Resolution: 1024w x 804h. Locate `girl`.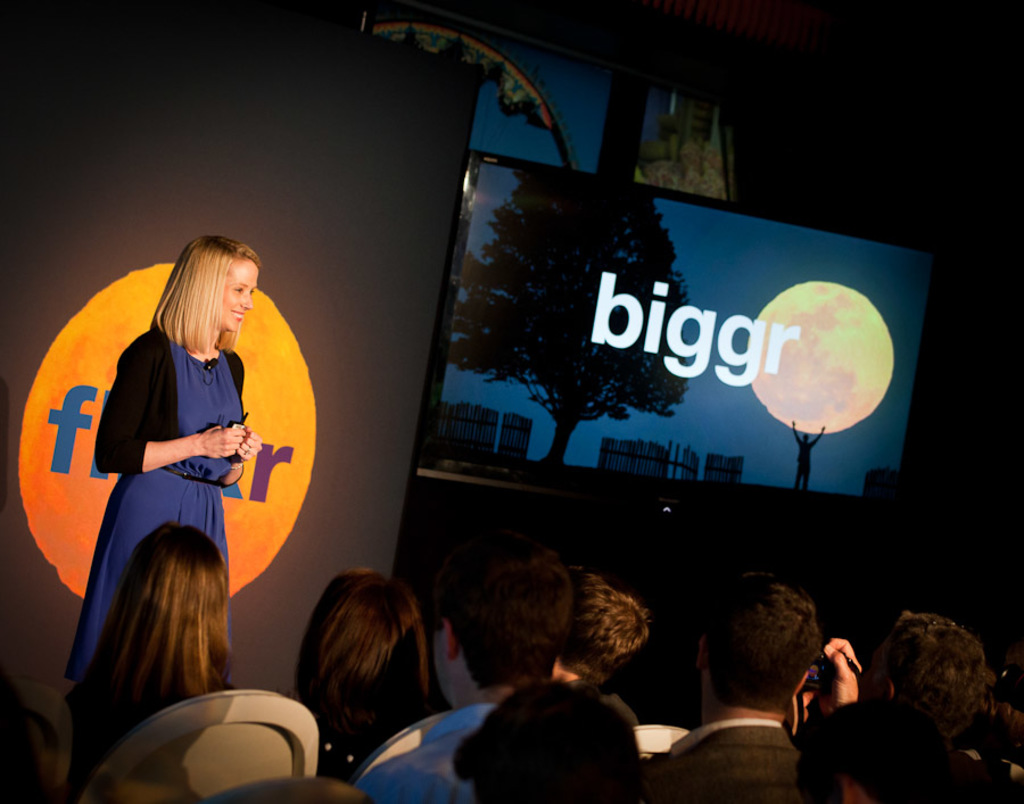
[left=64, top=238, right=257, bottom=677].
